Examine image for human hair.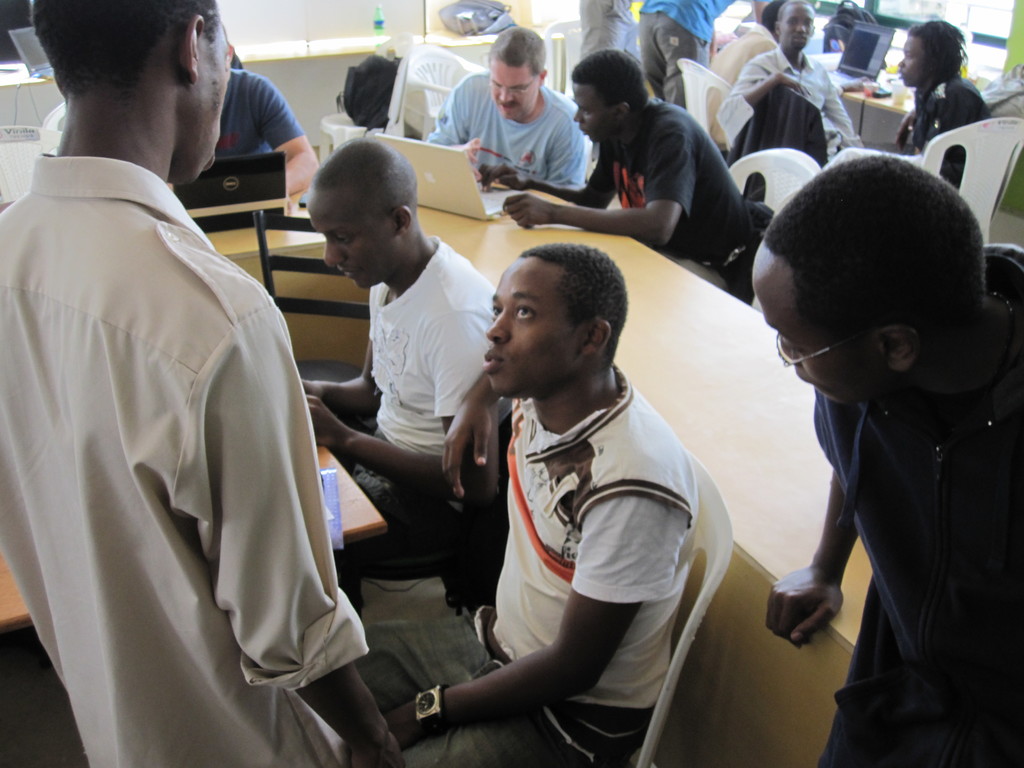
Examination result: {"x1": 903, "y1": 17, "x2": 964, "y2": 77}.
